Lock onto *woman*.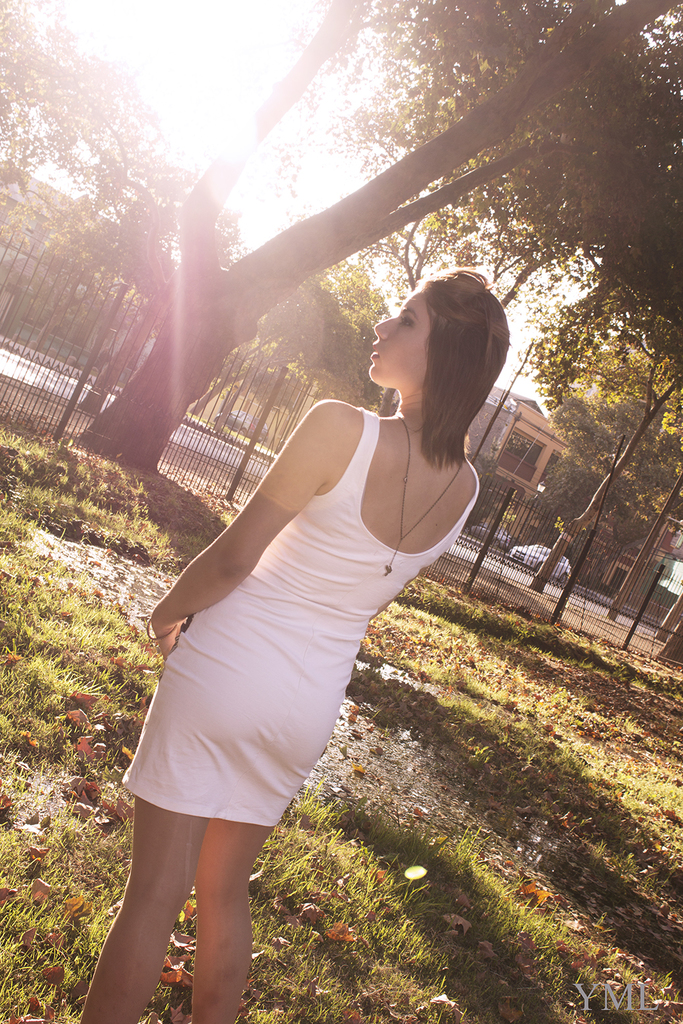
Locked: locate(198, 269, 558, 626).
